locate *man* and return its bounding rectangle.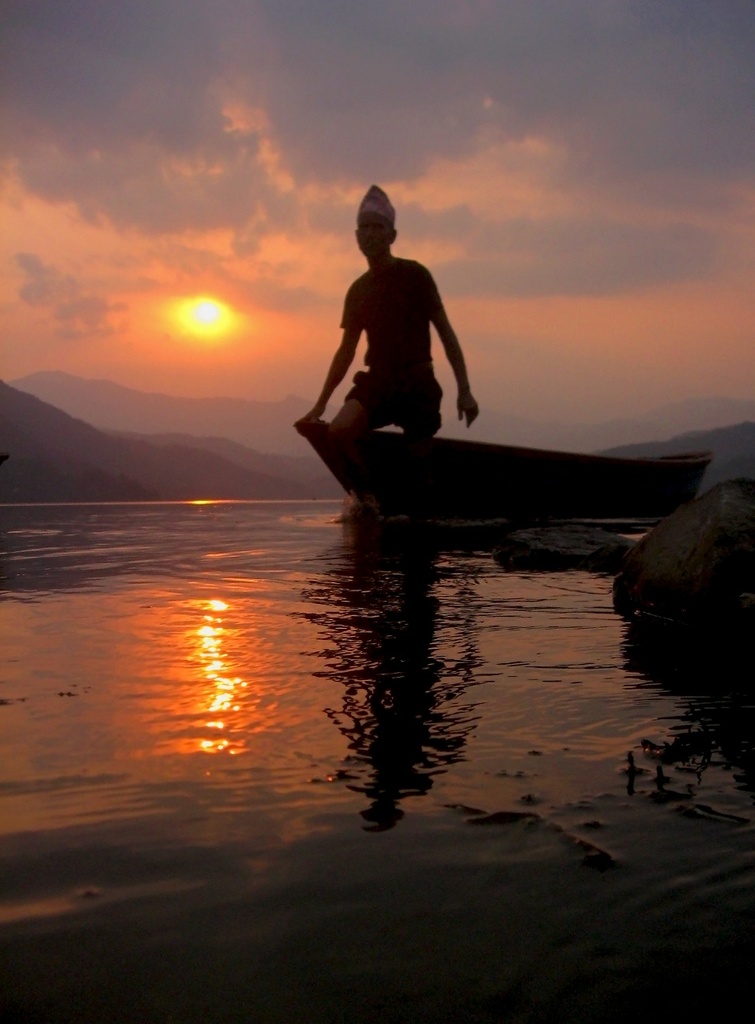
306/188/504/471.
